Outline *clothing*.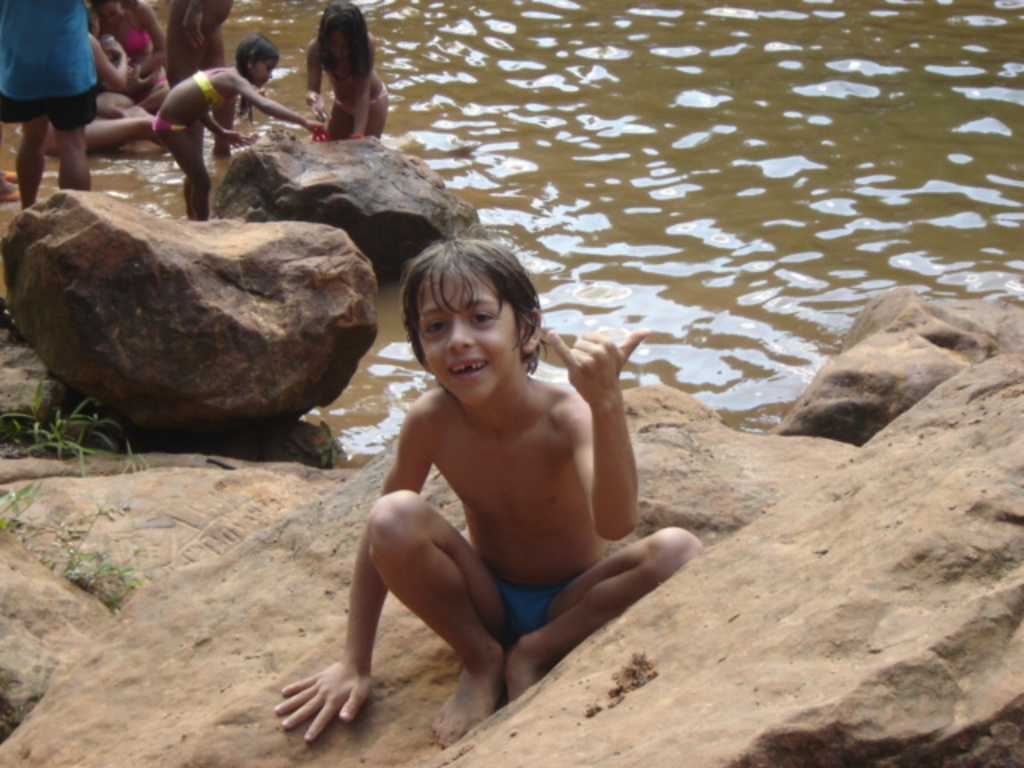
Outline: bbox(179, 66, 230, 115).
